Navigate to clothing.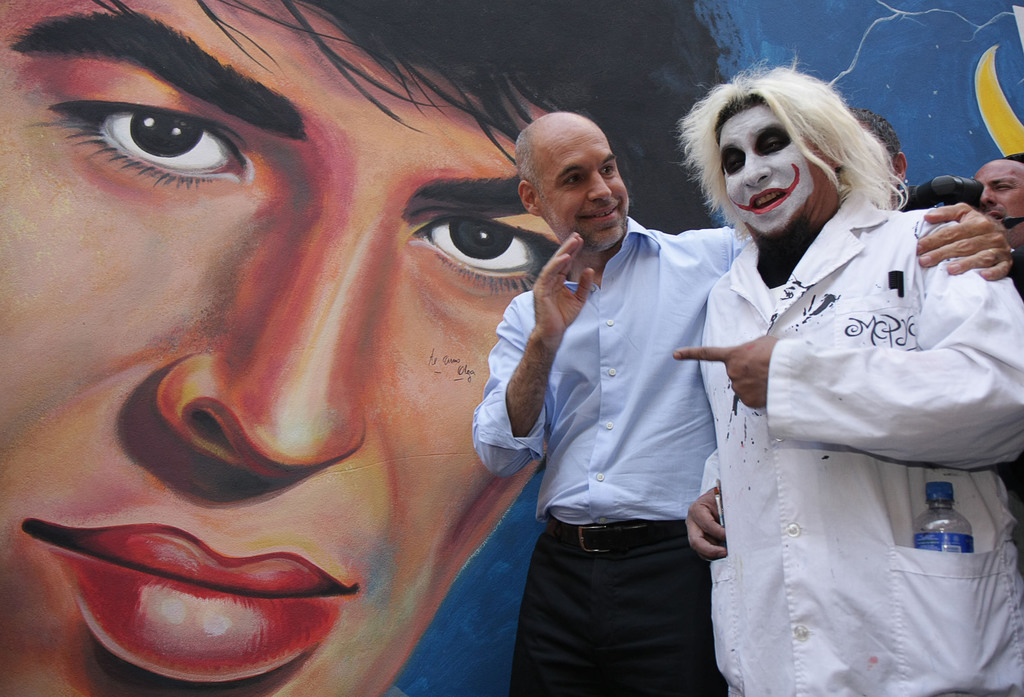
Navigation target: [left=503, top=165, right=744, bottom=666].
